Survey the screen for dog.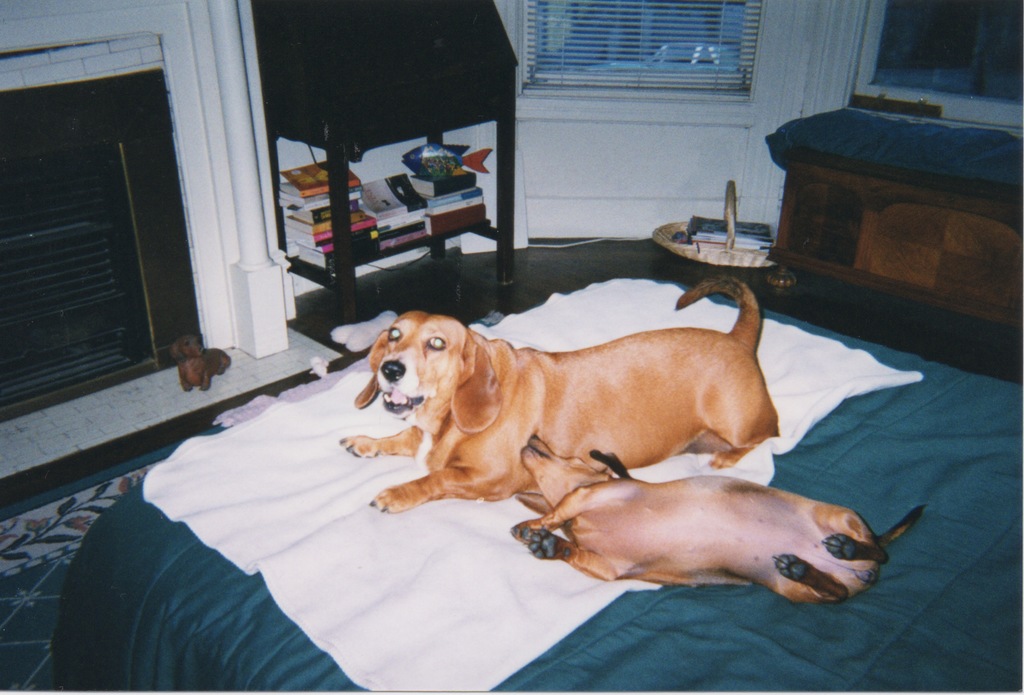
Survey found: 509,436,931,615.
